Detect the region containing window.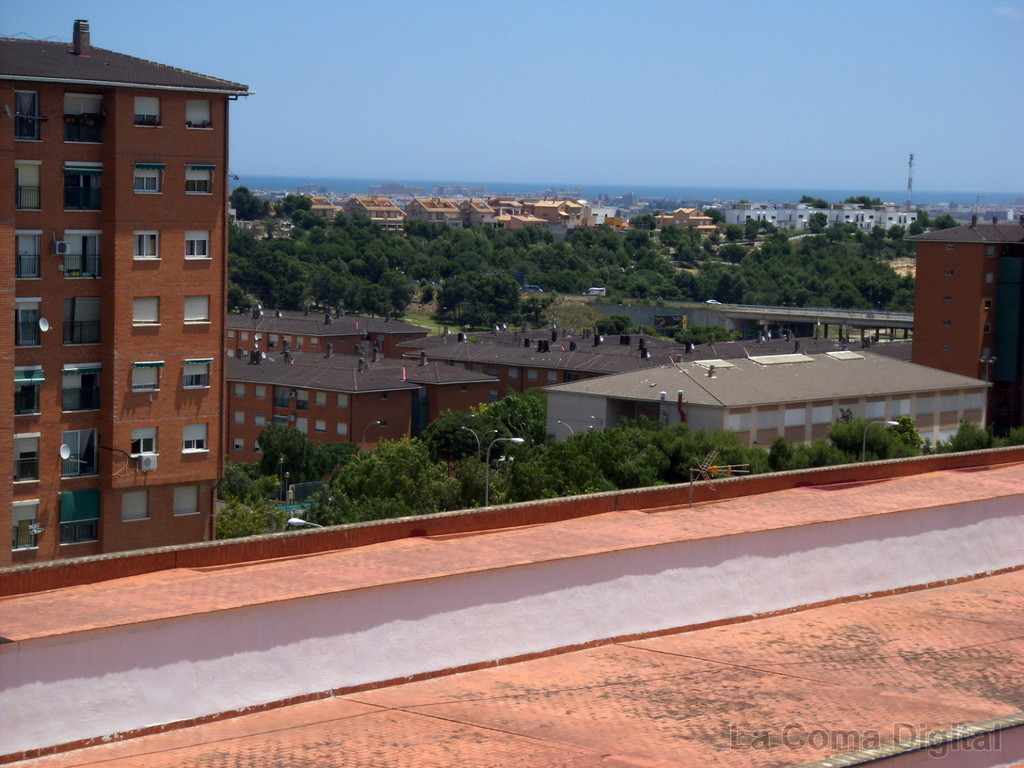
box(172, 485, 199, 517).
